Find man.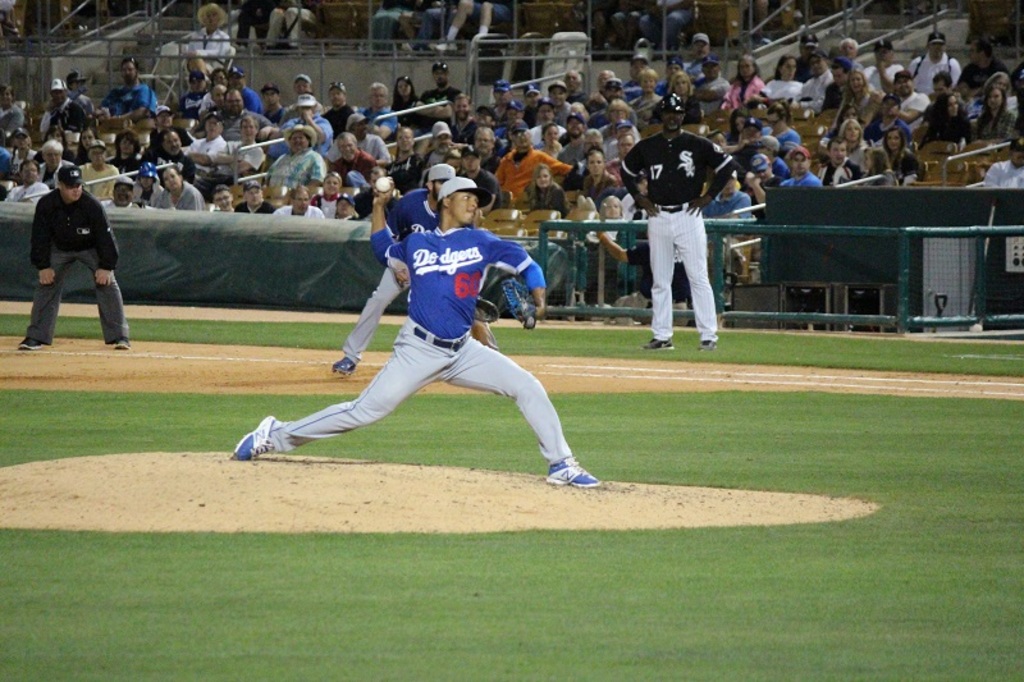
754:157:780:192.
